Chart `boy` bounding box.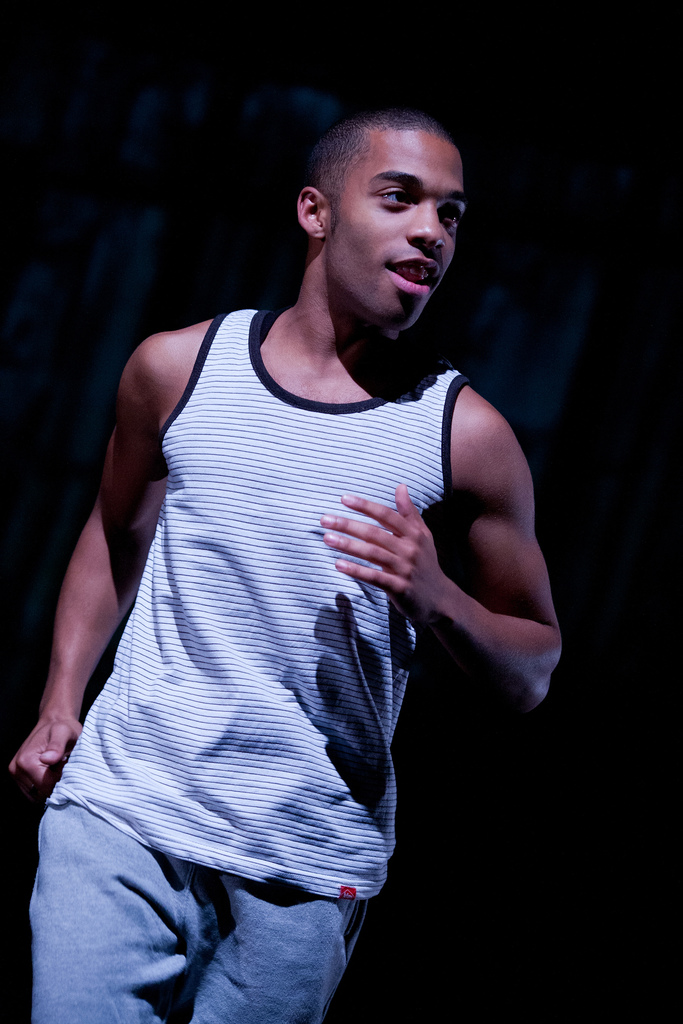
Charted: (left=15, top=64, right=536, bottom=1008).
